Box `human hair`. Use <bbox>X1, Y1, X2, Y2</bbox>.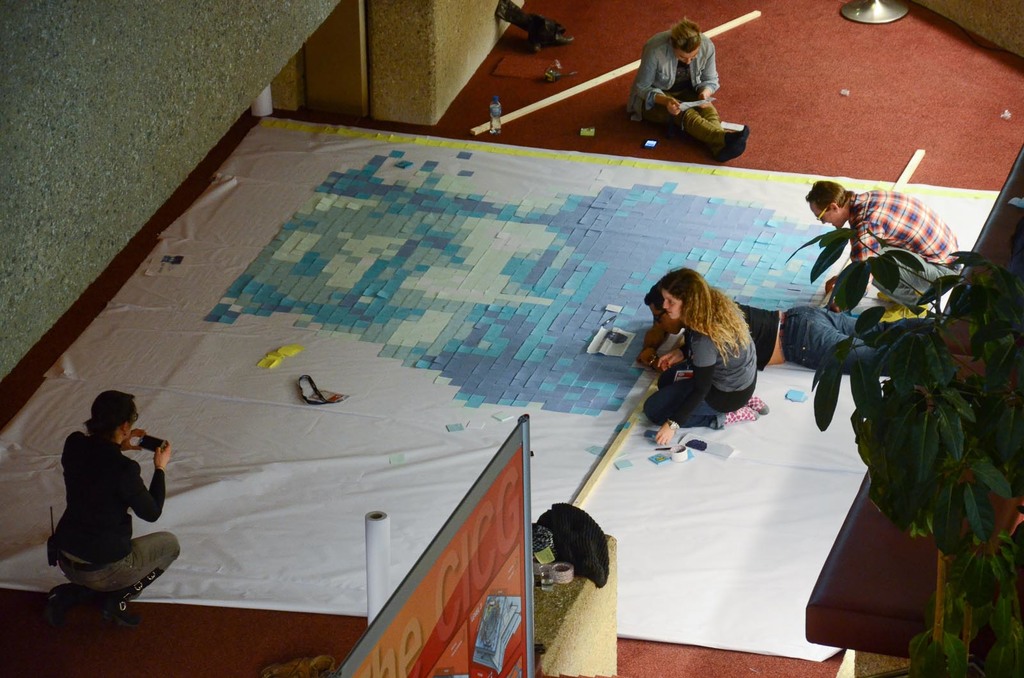
<bbox>798, 183, 857, 212</bbox>.
